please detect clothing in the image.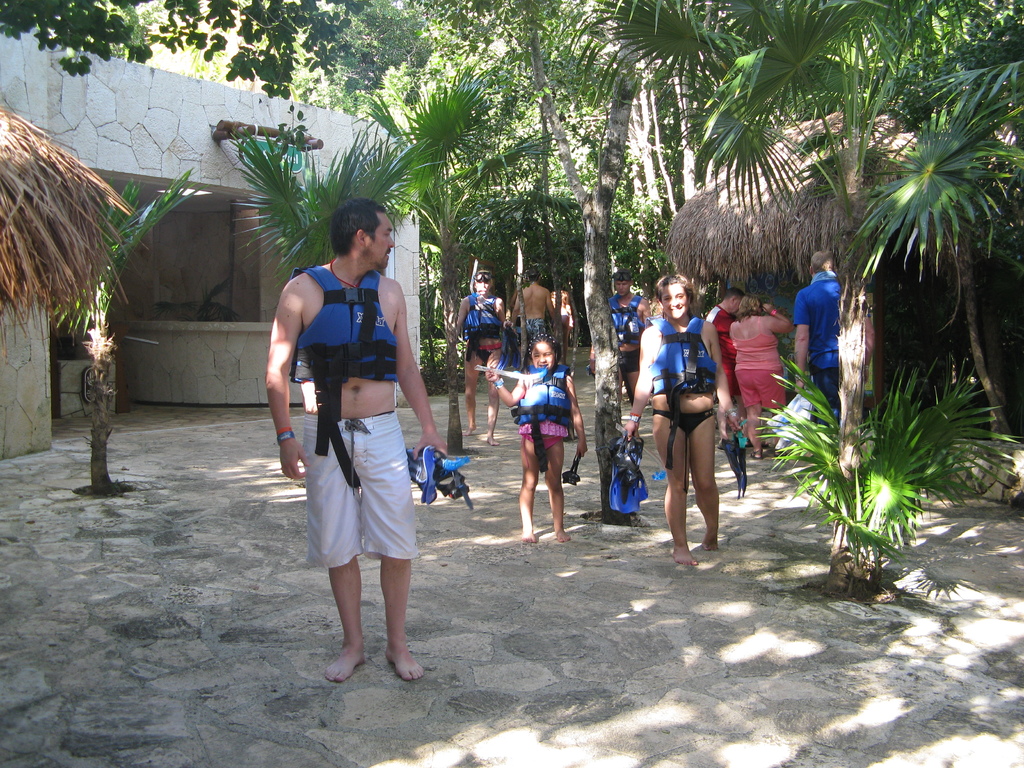
l=604, t=289, r=646, b=378.
